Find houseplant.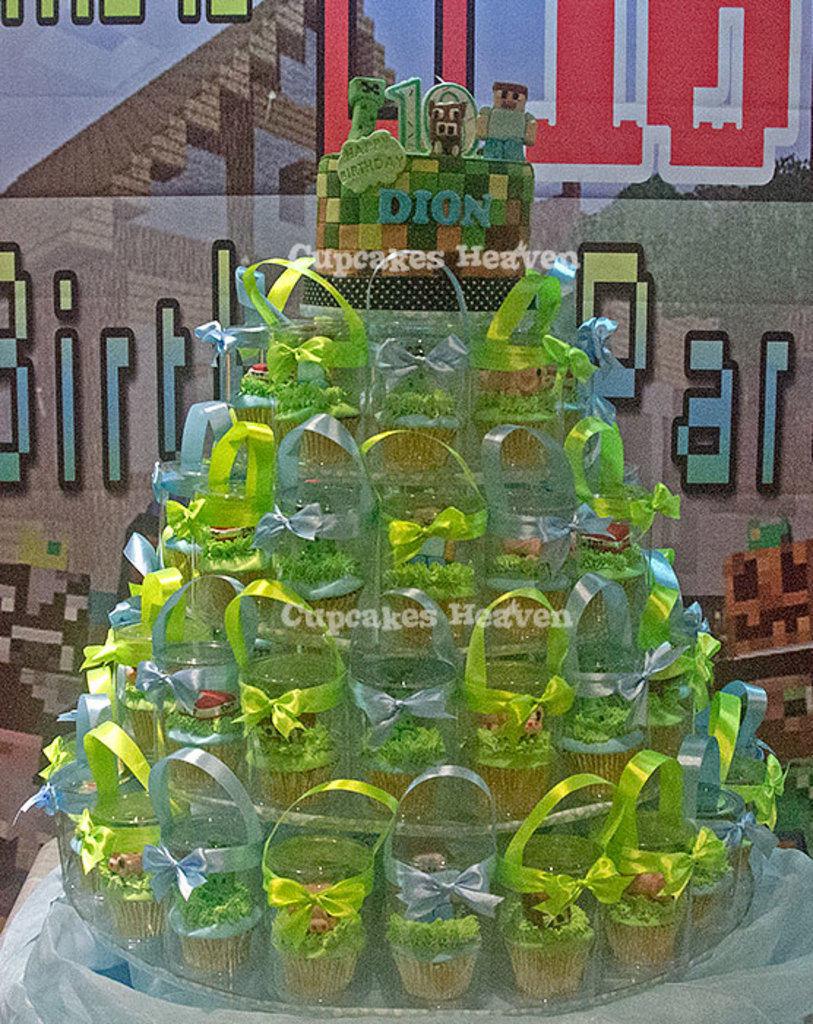
detection(484, 544, 566, 671).
